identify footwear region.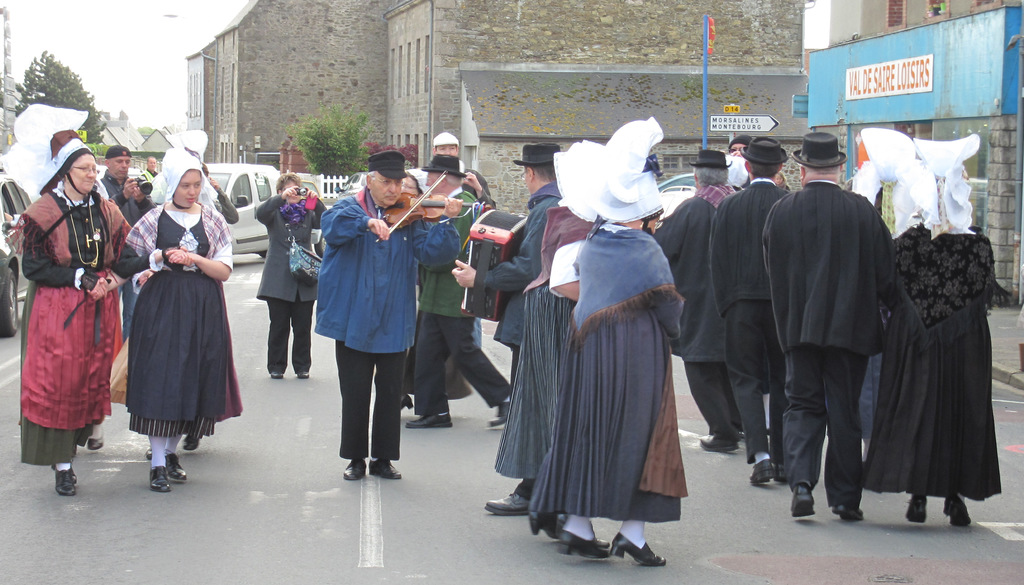
Region: bbox=[829, 504, 860, 523].
